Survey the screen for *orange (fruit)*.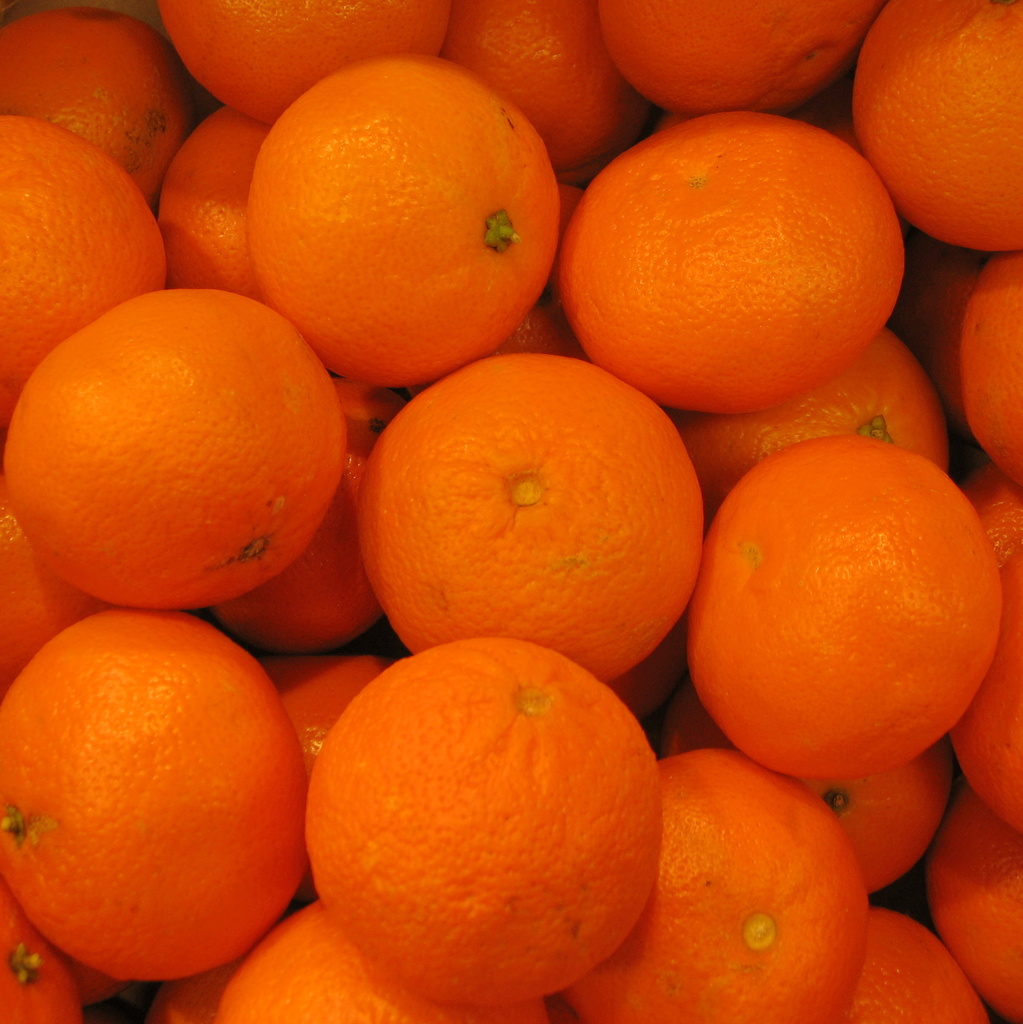
Survey found: bbox=(157, 0, 426, 127).
